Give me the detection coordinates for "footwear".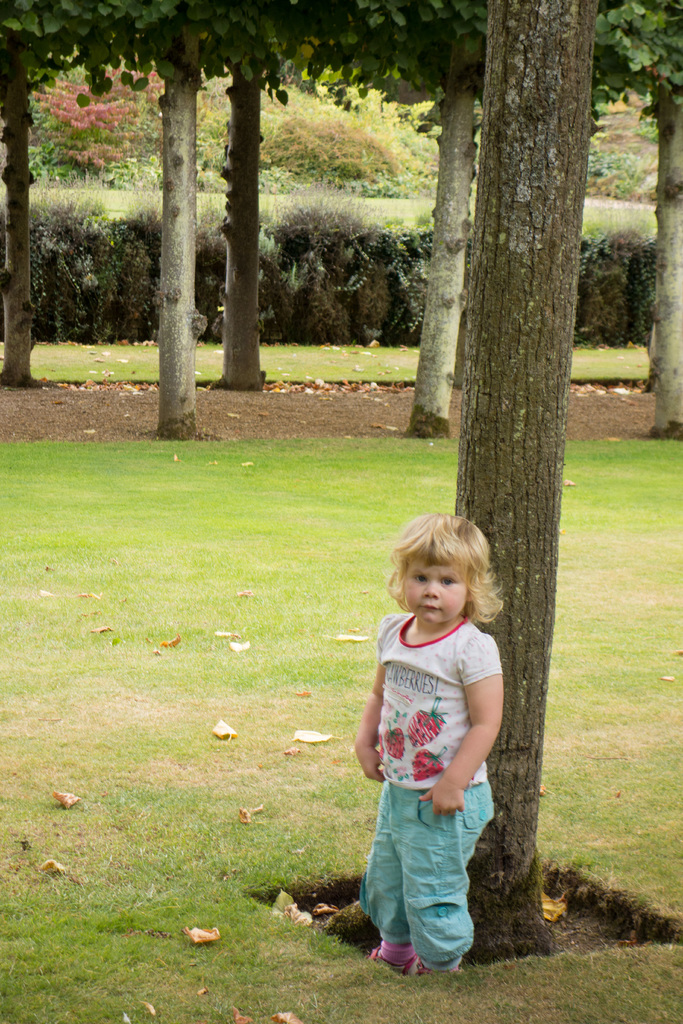
{"left": 368, "top": 940, "right": 427, "bottom": 979}.
